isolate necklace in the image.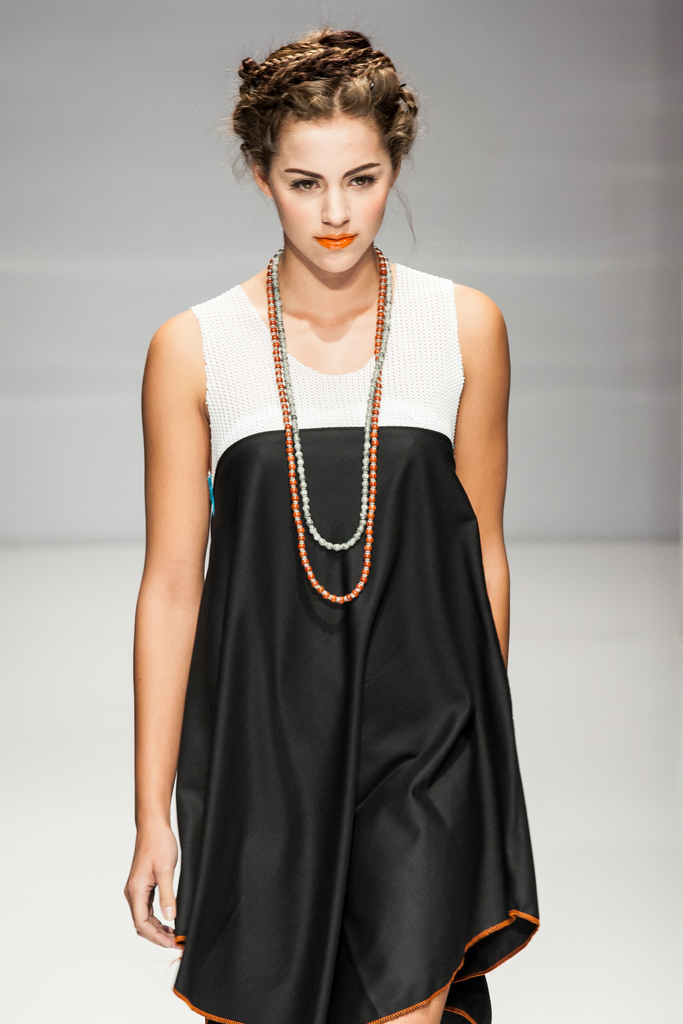
Isolated region: x1=265, y1=244, x2=388, y2=606.
